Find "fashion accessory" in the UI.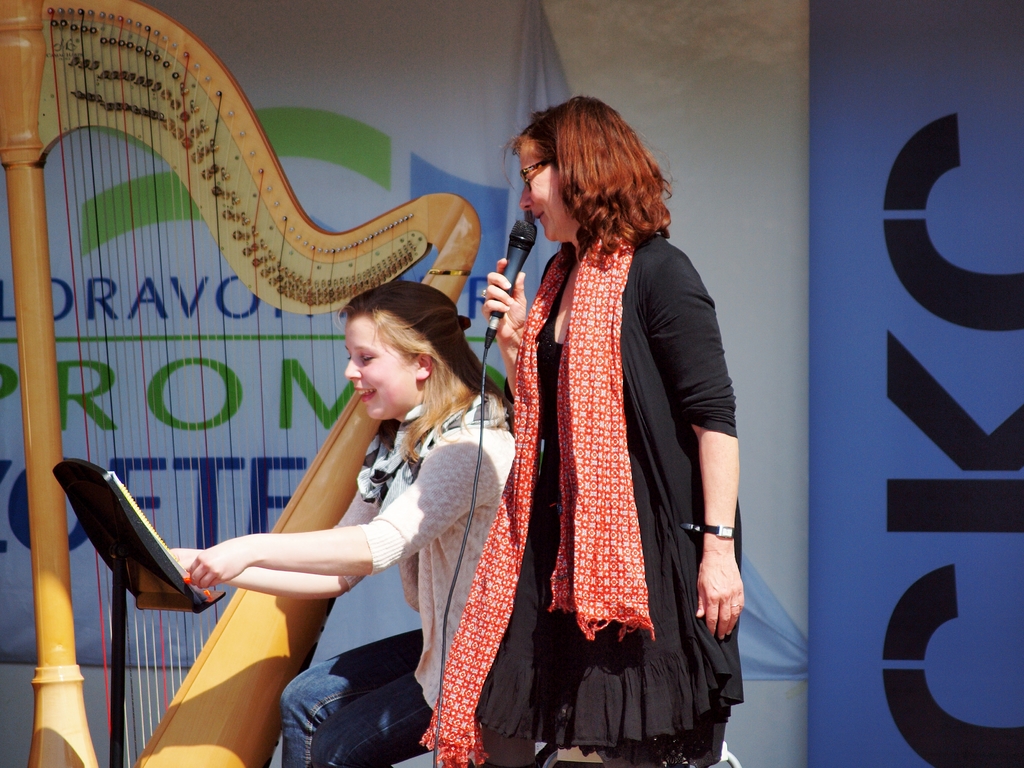
UI element at left=679, top=520, right=736, bottom=539.
